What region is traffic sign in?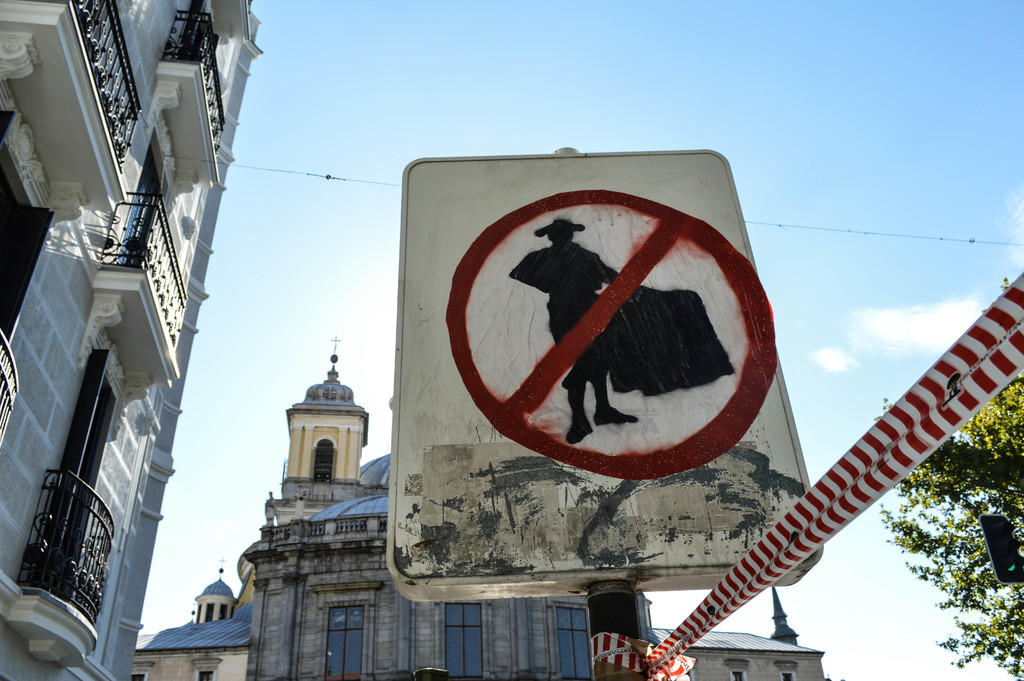
box(396, 146, 829, 595).
